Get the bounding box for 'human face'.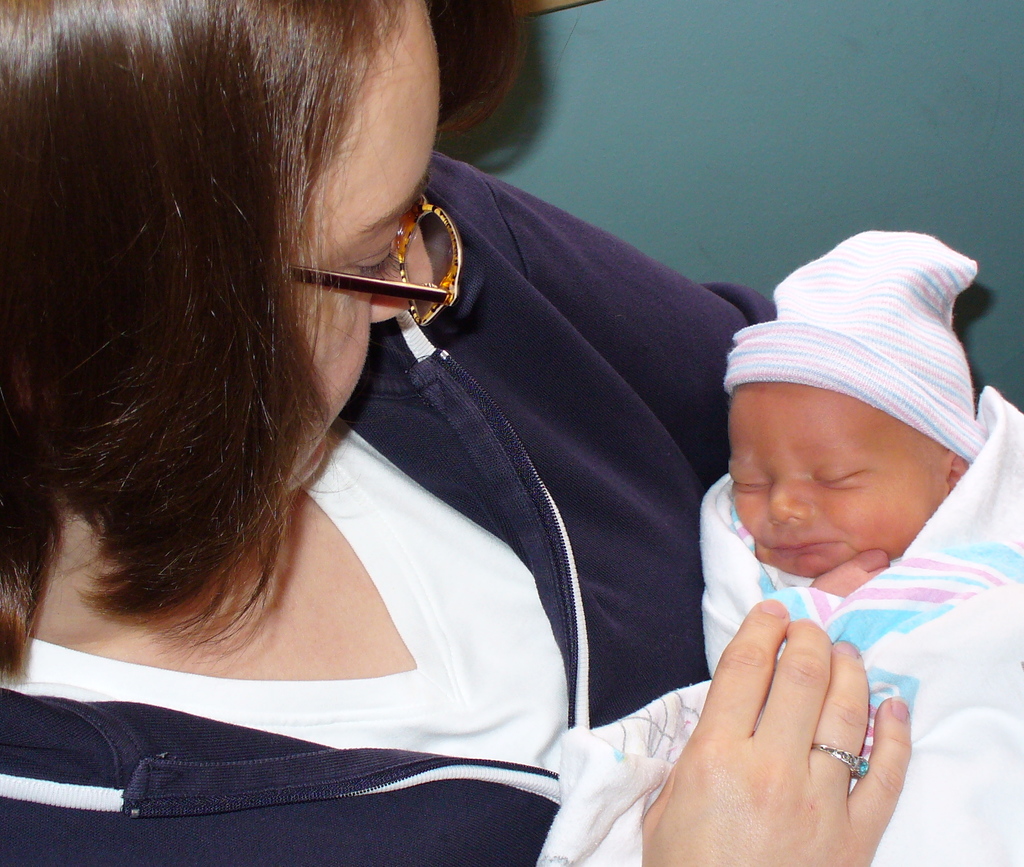
[264,0,440,523].
